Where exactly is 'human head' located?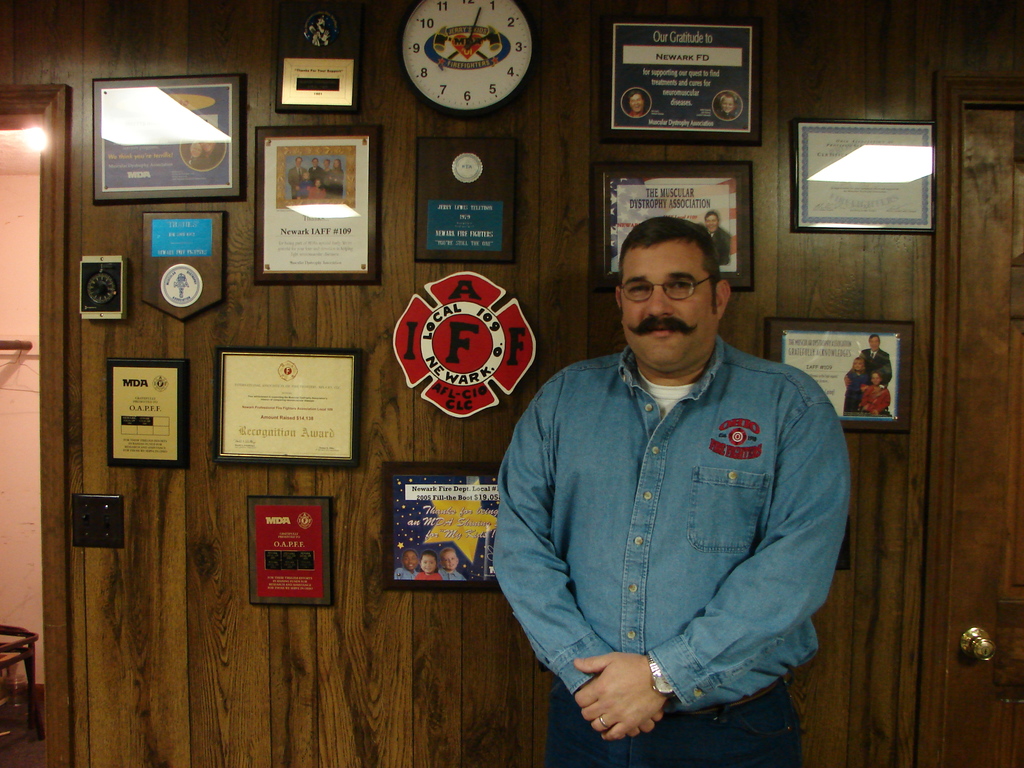
Its bounding box is detection(309, 156, 317, 166).
